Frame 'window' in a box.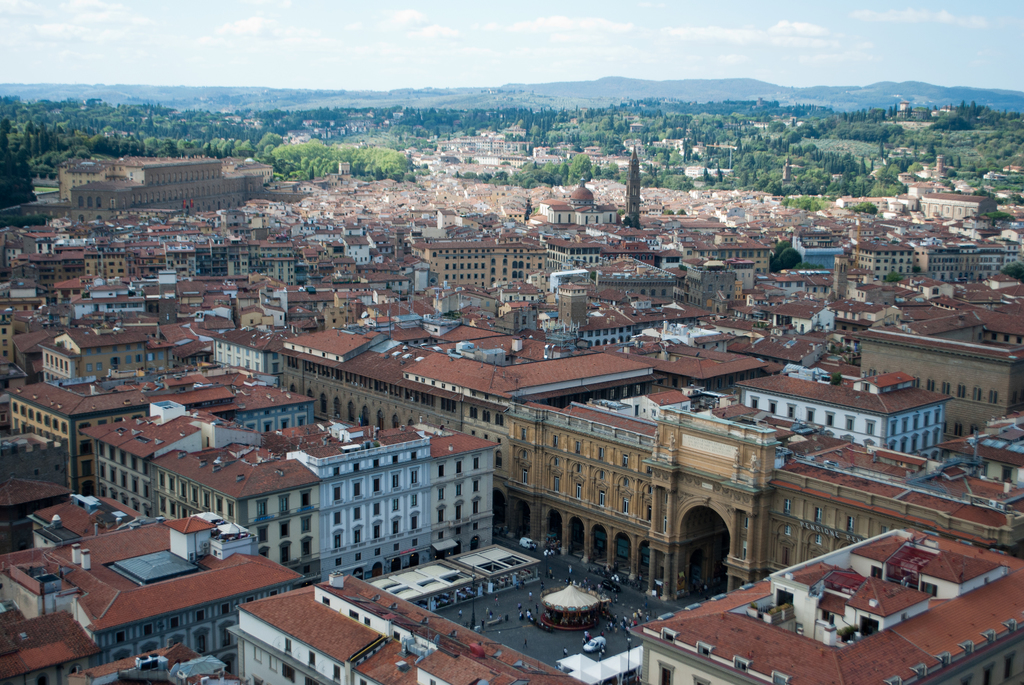
<region>412, 470, 417, 484</region>.
